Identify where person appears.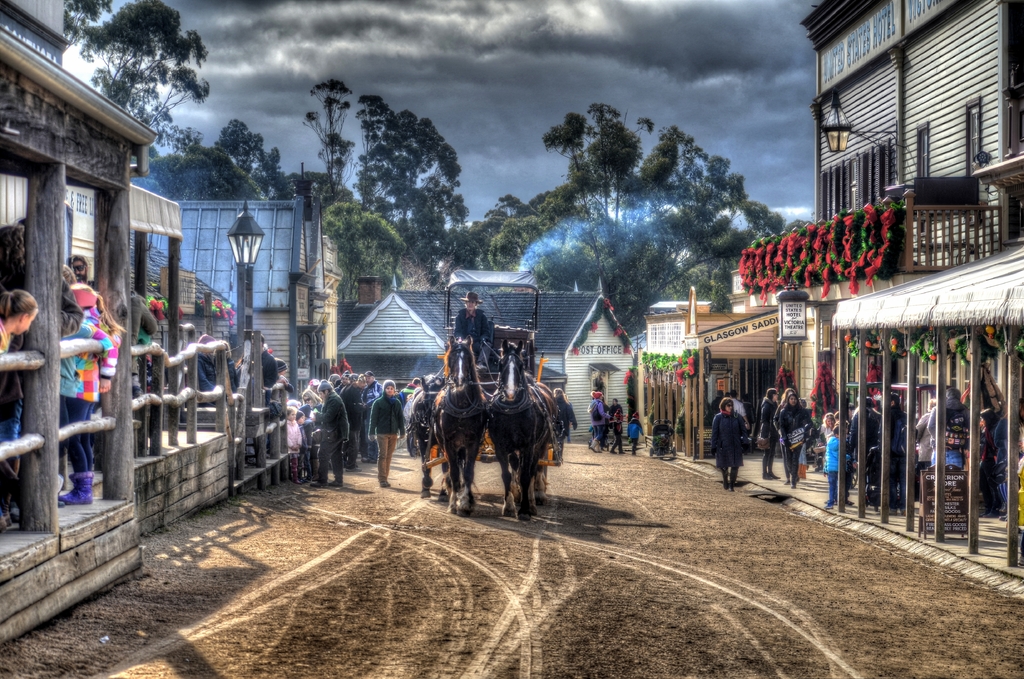
Appears at [547,388,575,468].
